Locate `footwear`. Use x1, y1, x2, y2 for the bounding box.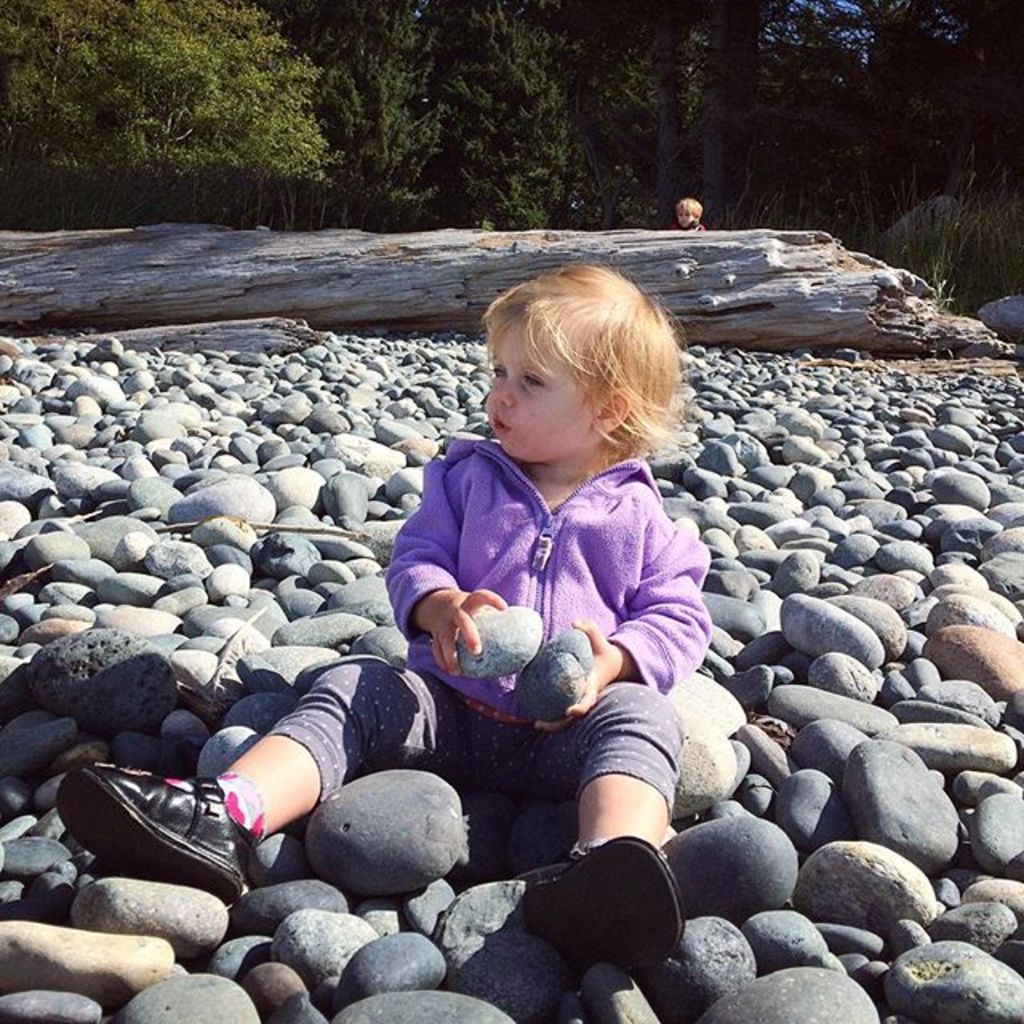
51, 766, 258, 909.
